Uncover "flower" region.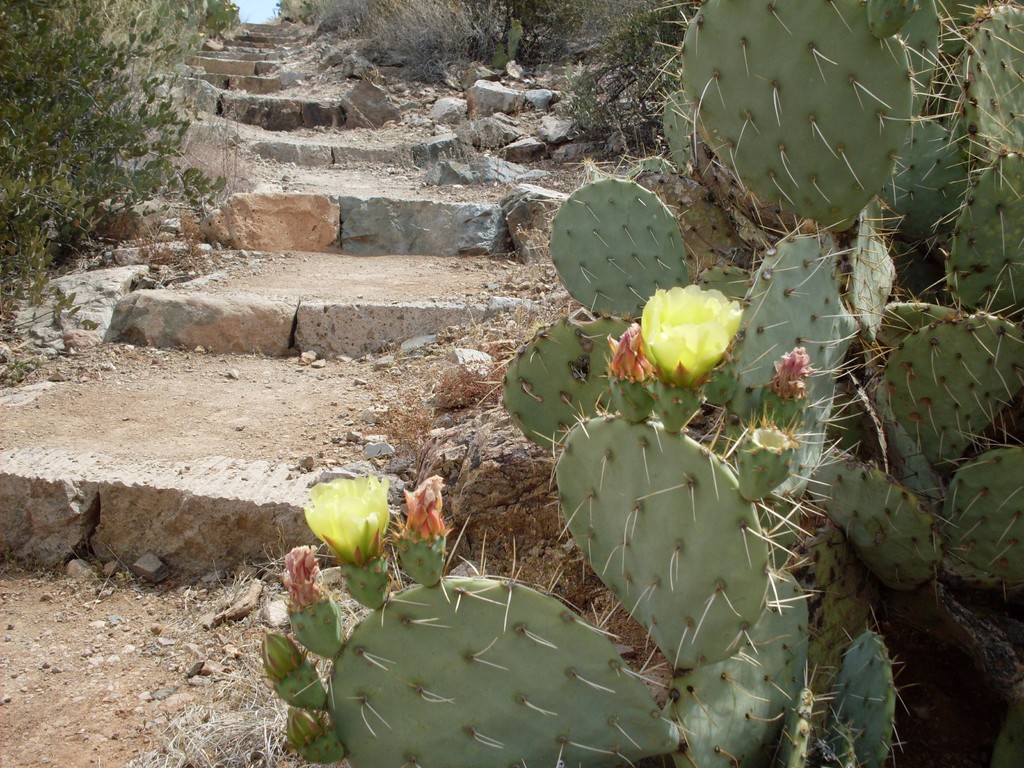
Uncovered: pyautogui.locateOnScreen(639, 281, 744, 388).
